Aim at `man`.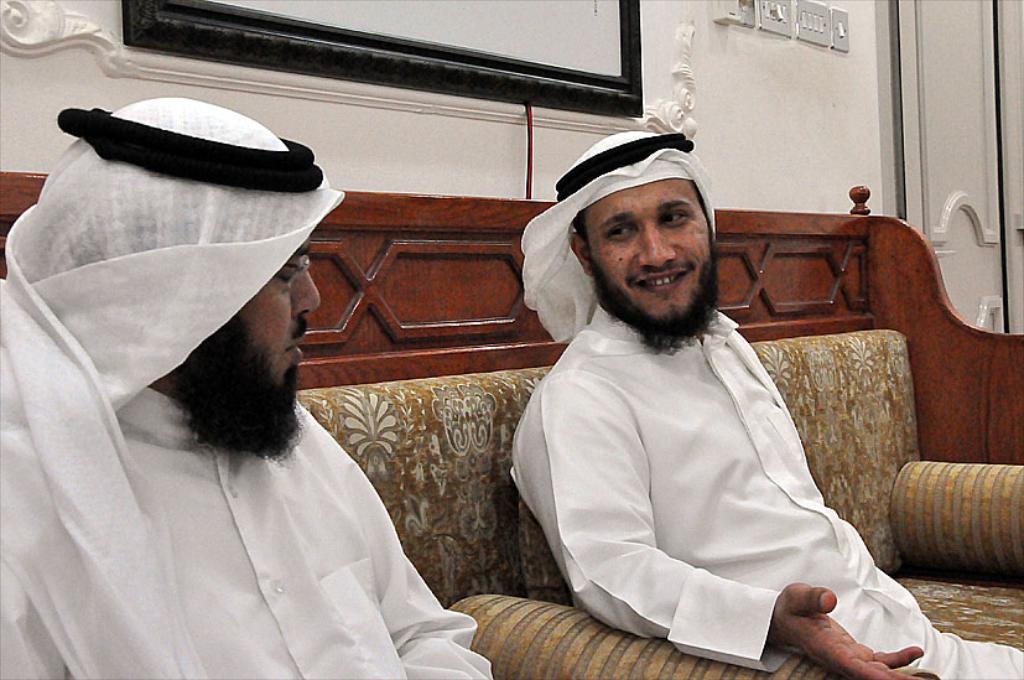
Aimed at BBox(0, 90, 498, 679).
